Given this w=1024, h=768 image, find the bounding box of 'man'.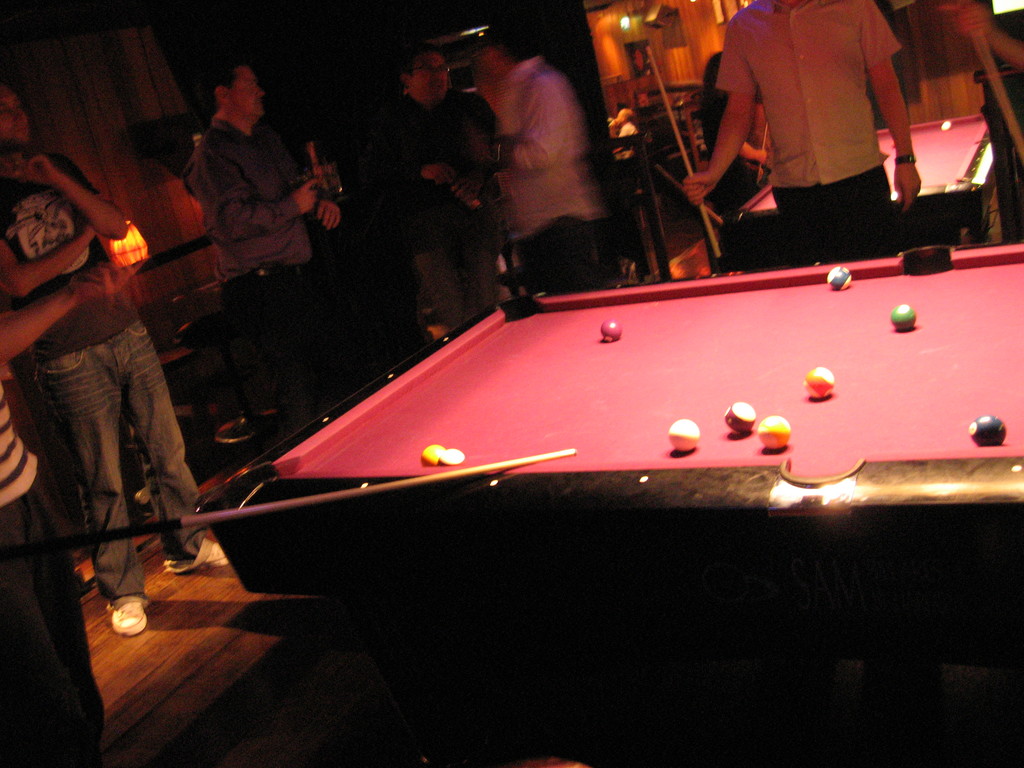
x1=2, y1=77, x2=222, y2=641.
